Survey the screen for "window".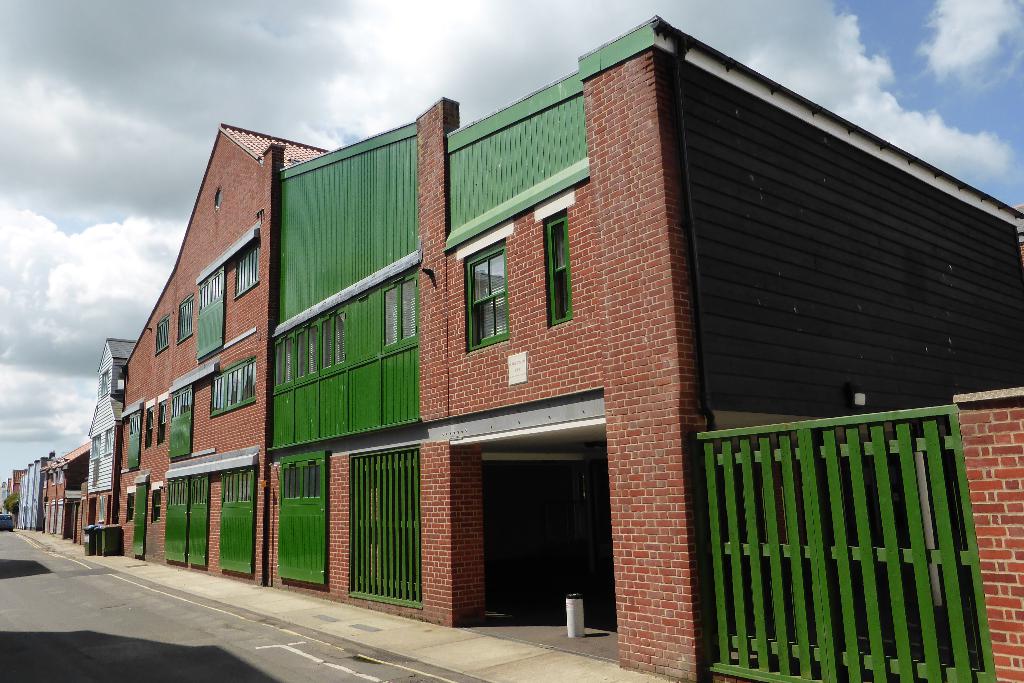
Survey found: left=127, top=414, right=143, bottom=435.
